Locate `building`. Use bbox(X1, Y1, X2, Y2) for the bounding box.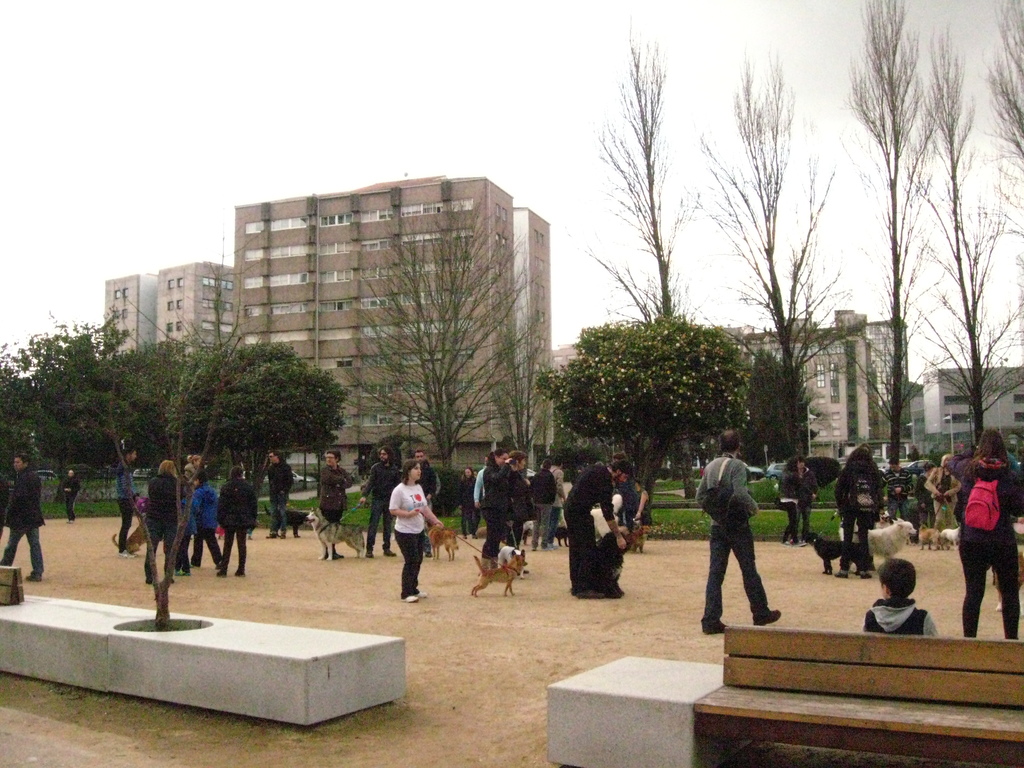
bbox(227, 168, 552, 481).
